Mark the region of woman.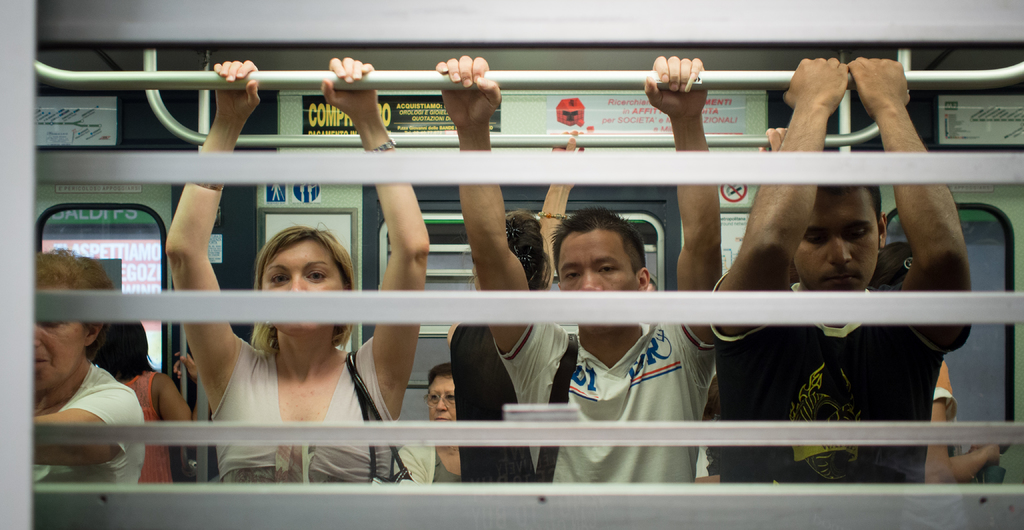
Region: (447,128,584,484).
